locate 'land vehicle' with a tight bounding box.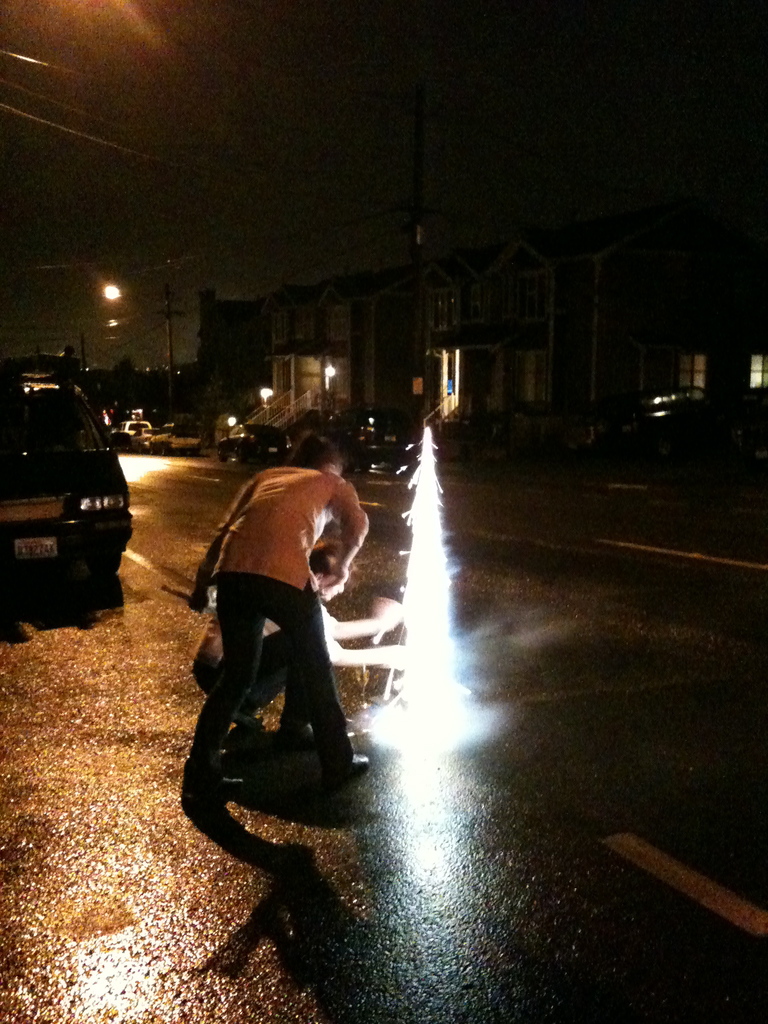
218,423,291,463.
